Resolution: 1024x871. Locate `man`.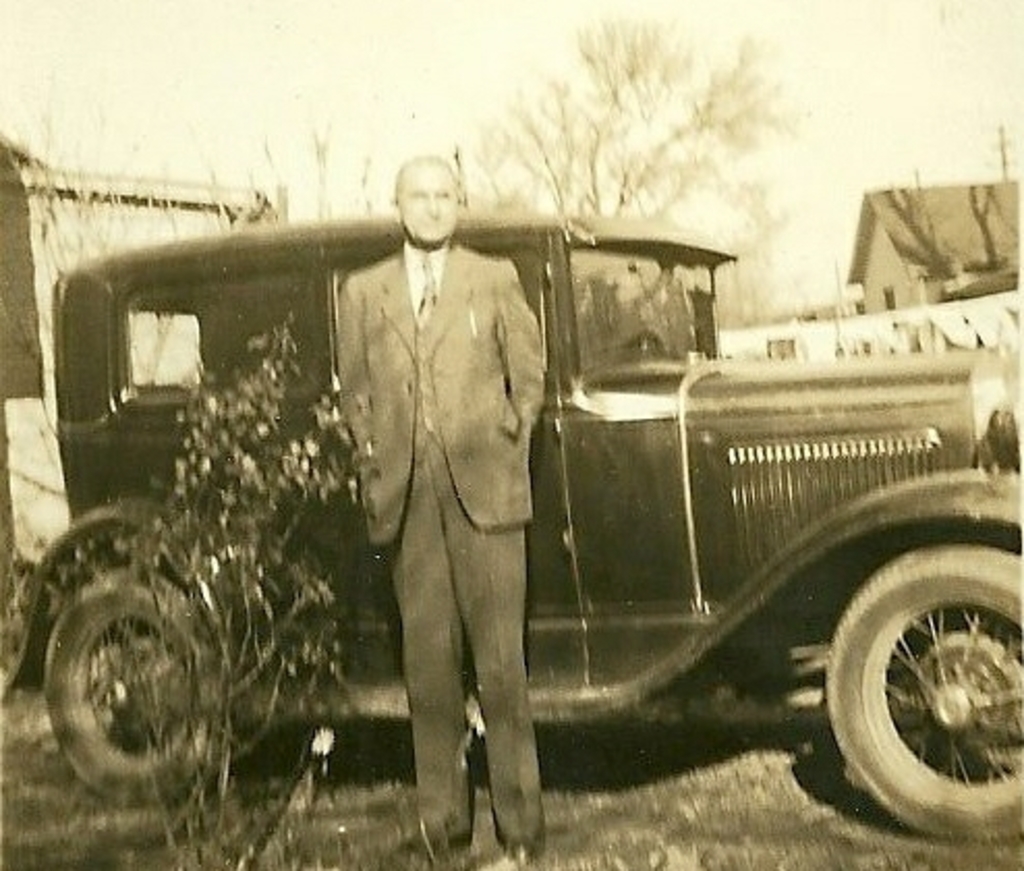
BBox(328, 149, 553, 869).
